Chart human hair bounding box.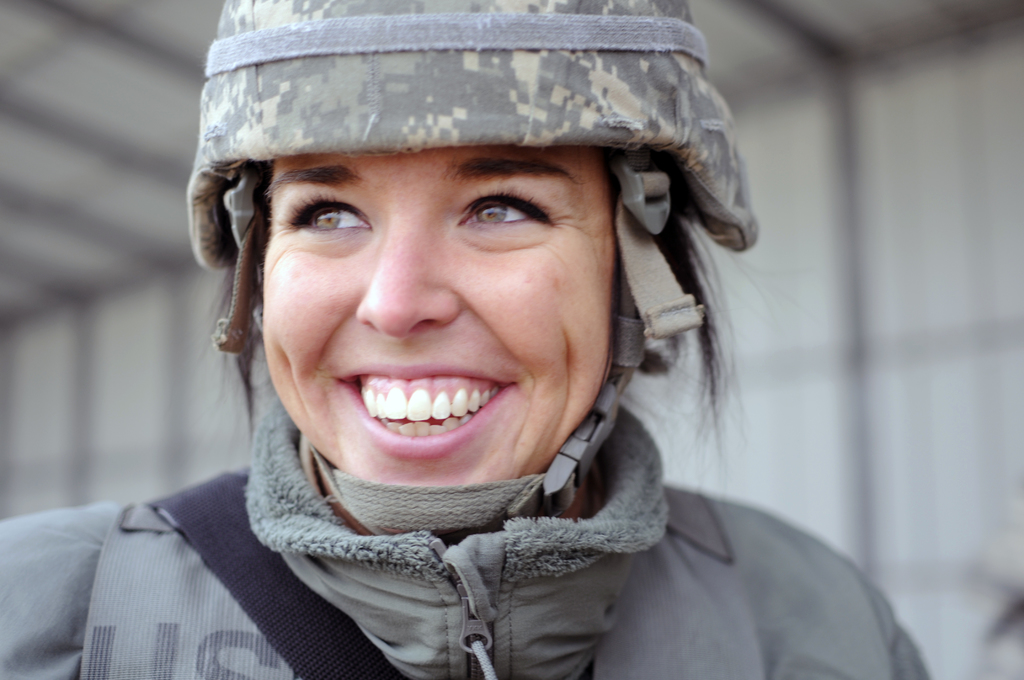
Charted: bbox=[180, 96, 734, 428].
